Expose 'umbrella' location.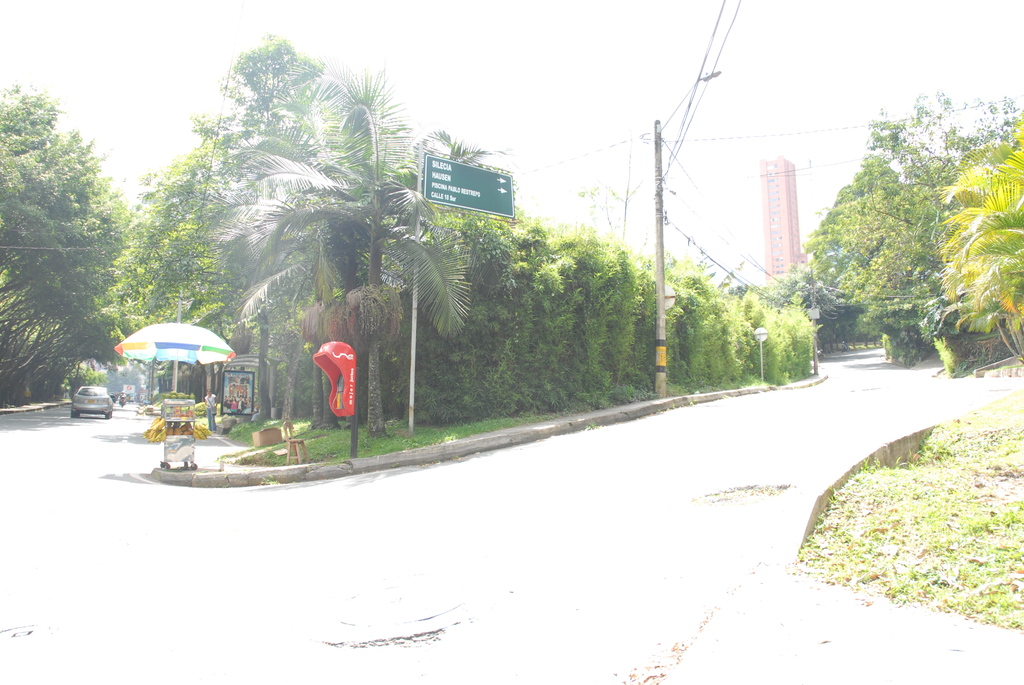
Exposed at Rect(109, 322, 229, 397).
